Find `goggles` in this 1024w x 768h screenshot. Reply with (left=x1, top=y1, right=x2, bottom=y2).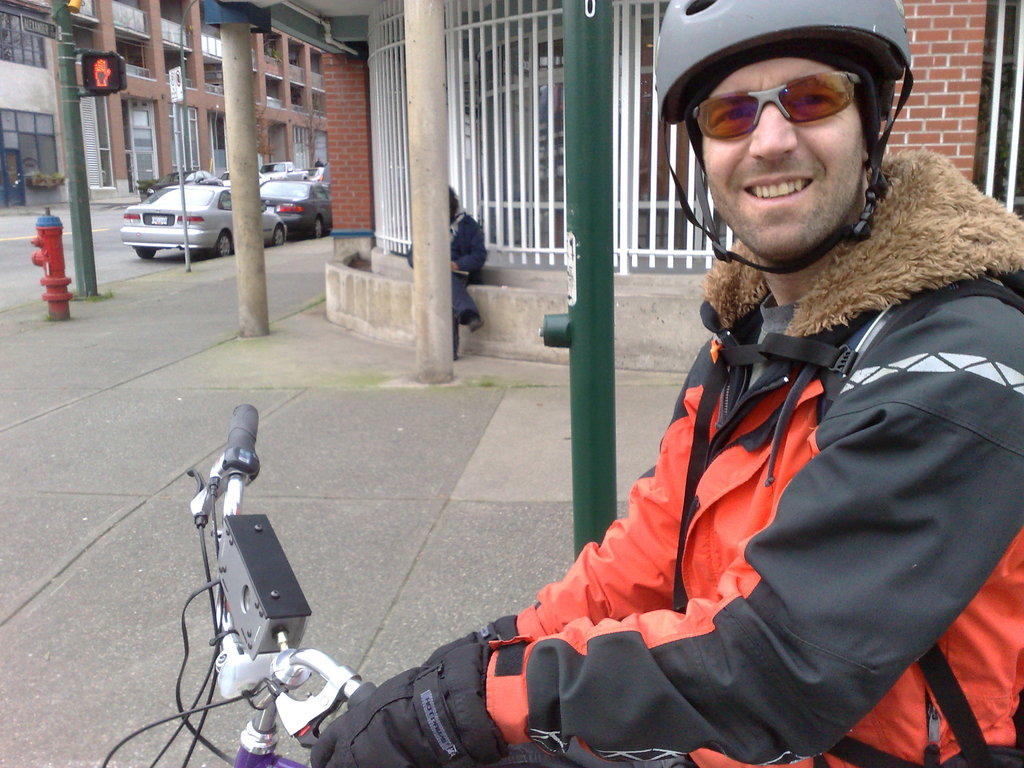
(left=697, top=60, right=890, bottom=129).
